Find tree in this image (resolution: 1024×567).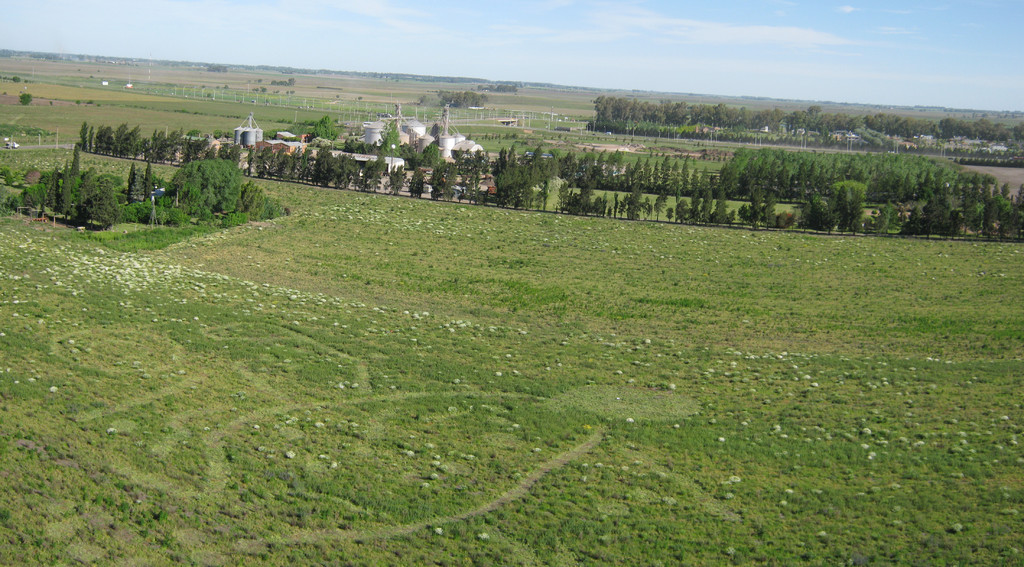
Rect(700, 185, 730, 228).
